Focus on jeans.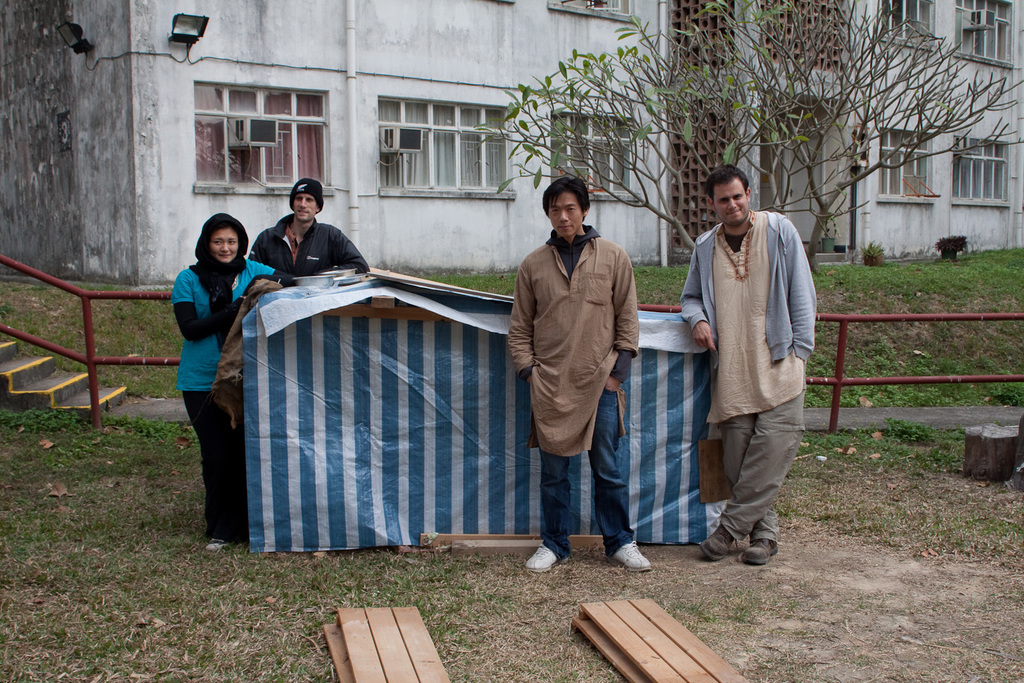
Focused at 184,386,236,544.
